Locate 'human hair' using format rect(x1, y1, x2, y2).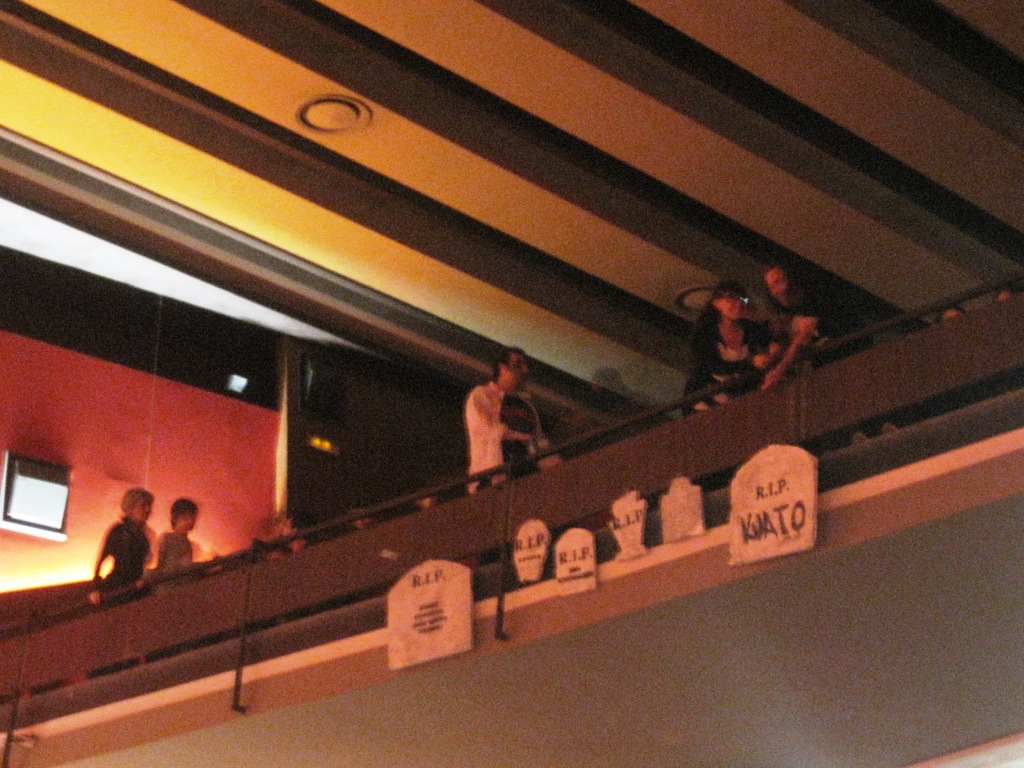
rect(491, 348, 524, 380).
